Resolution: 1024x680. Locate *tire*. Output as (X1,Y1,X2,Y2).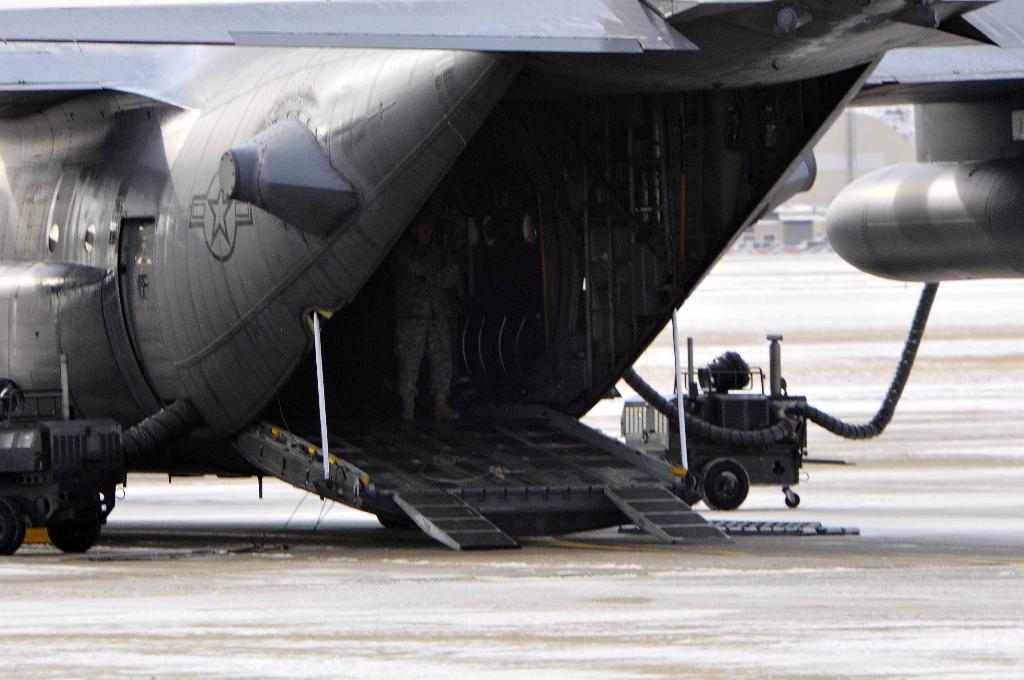
(786,493,800,507).
